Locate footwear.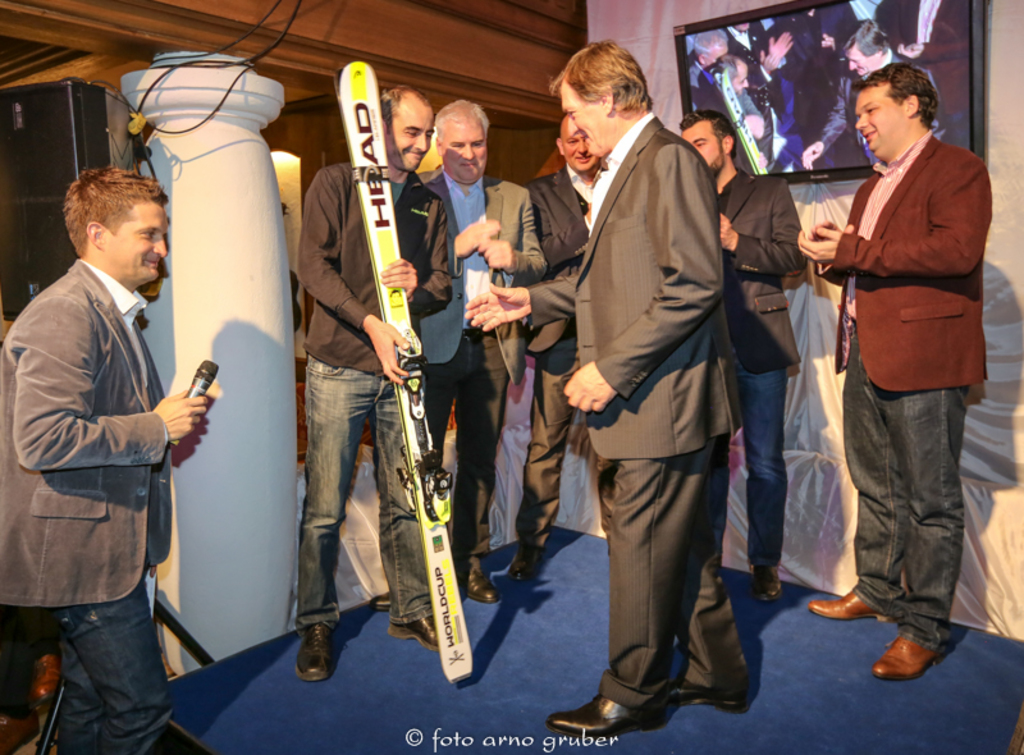
Bounding box: left=508, top=541, right=536, bottom=575.
